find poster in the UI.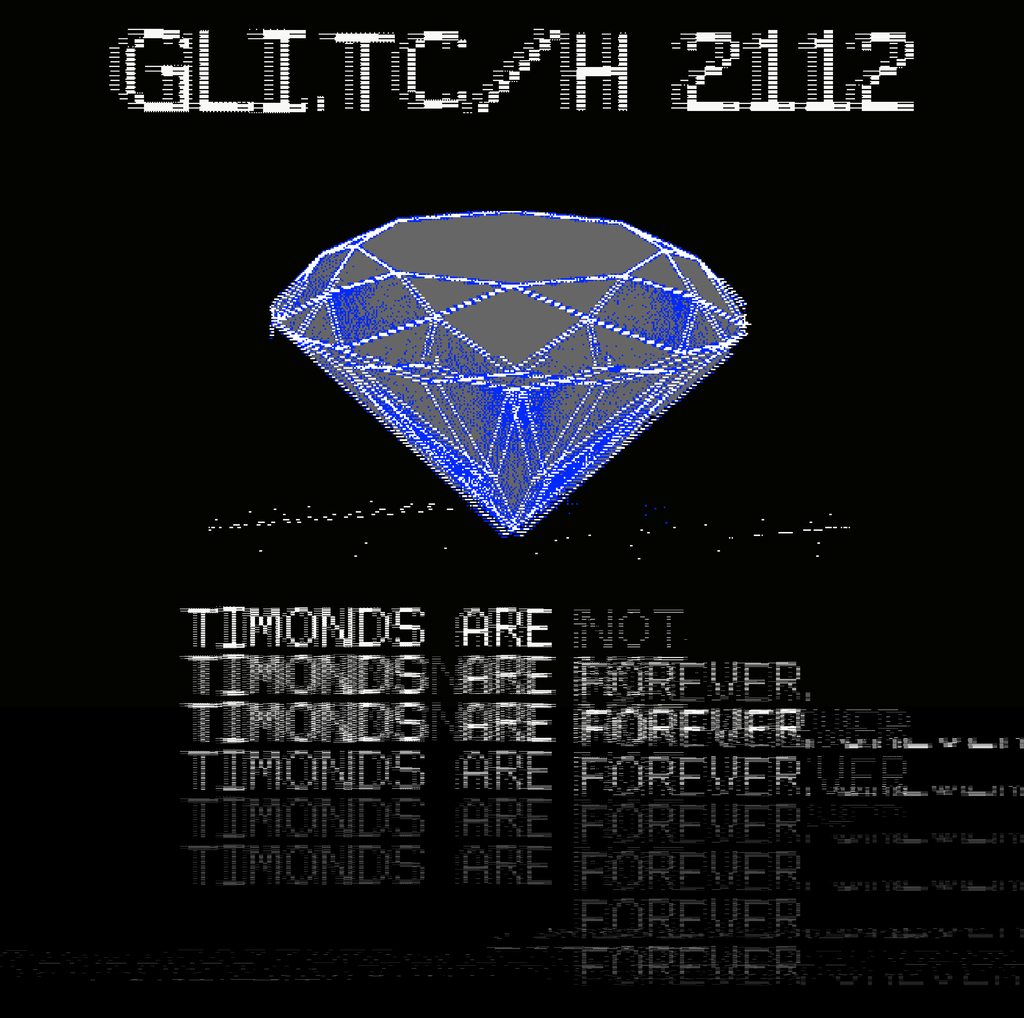
UI element at bbox(0, 0, 1023, 1017).
